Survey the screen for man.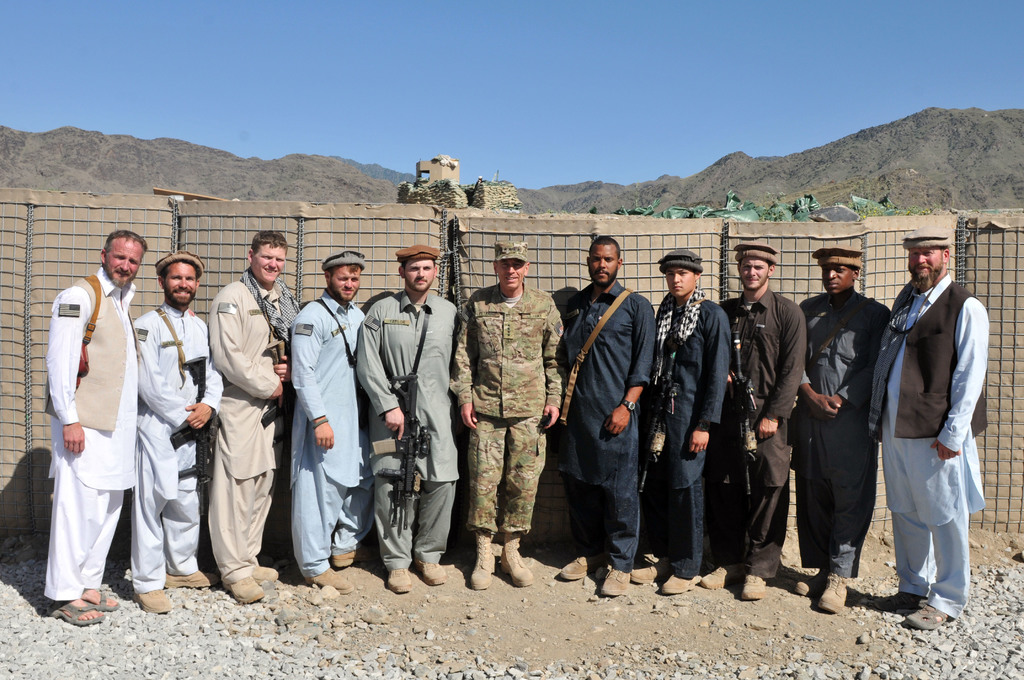
Survey found: box(289, 250, 369, 587).
